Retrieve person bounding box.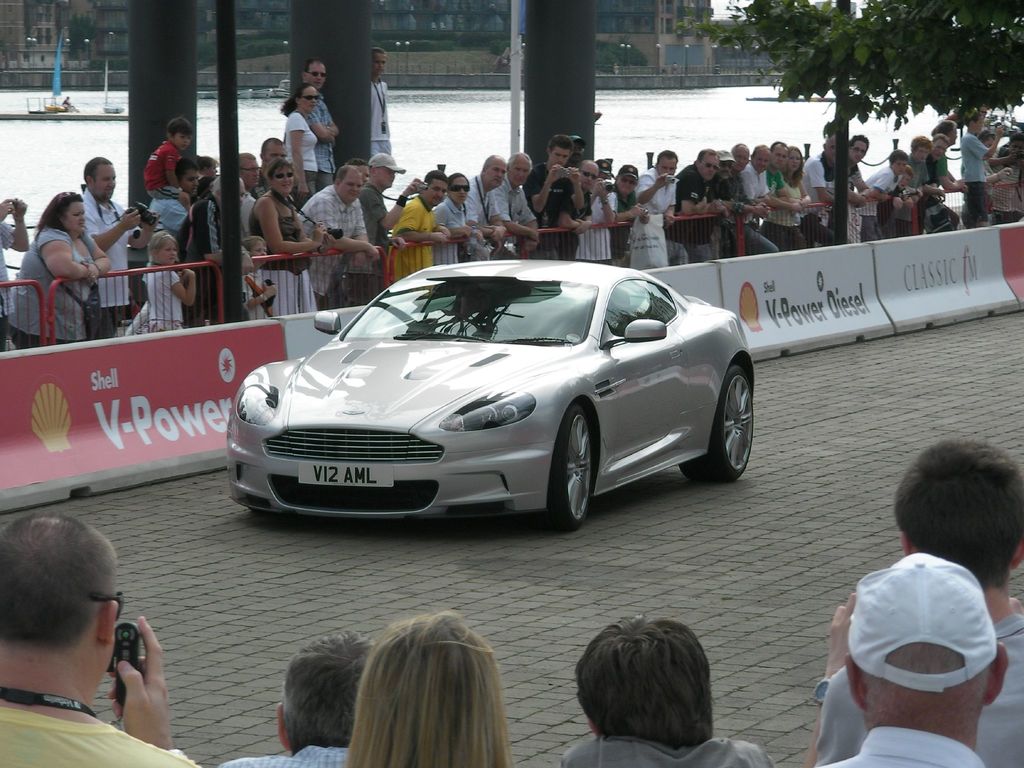
Bounding box: [562, 615, 772, 767].
